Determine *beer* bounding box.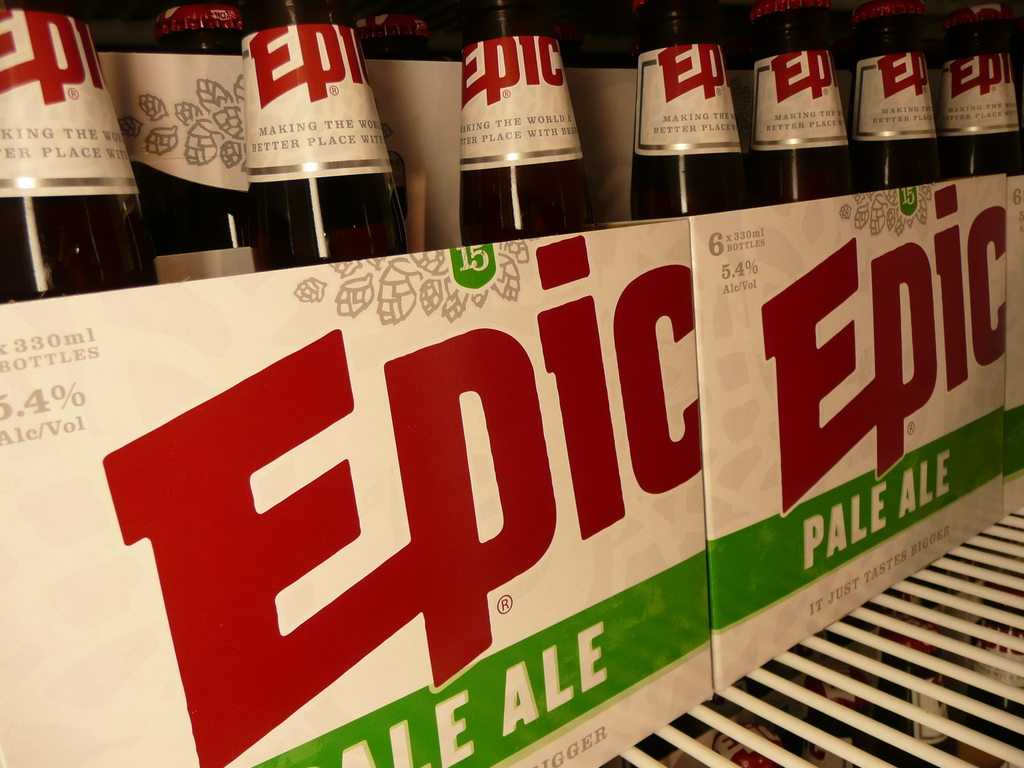
Determined: [256, 0, 407, 266].
